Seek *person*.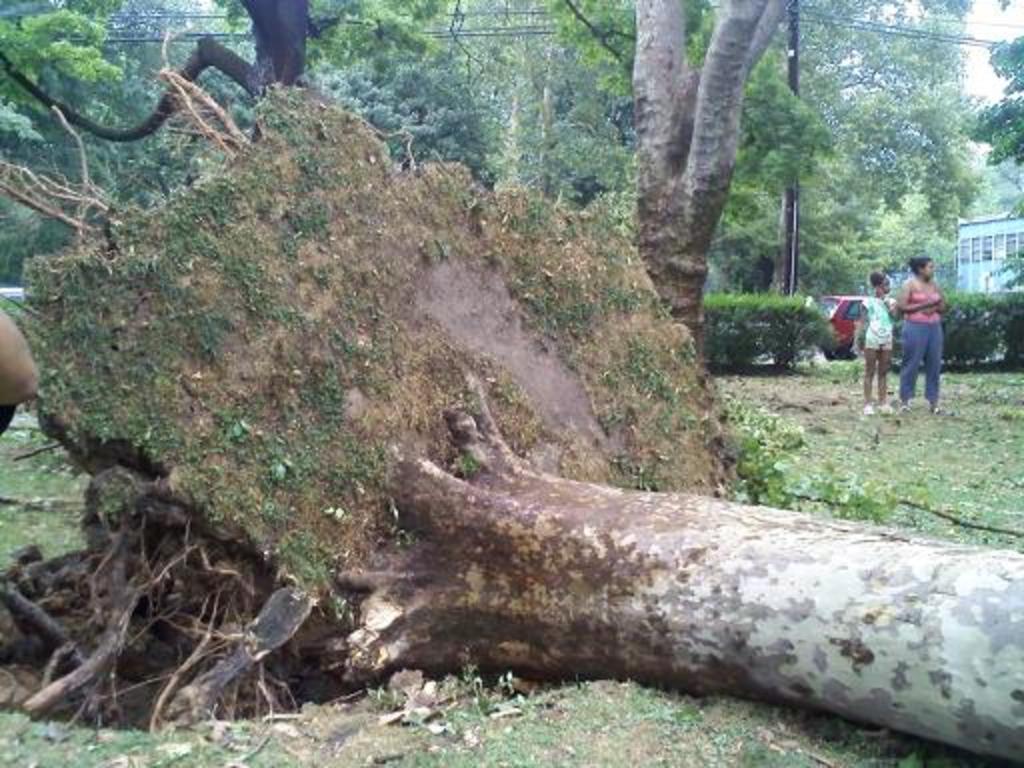
rect(0, 296, 42, 456).
